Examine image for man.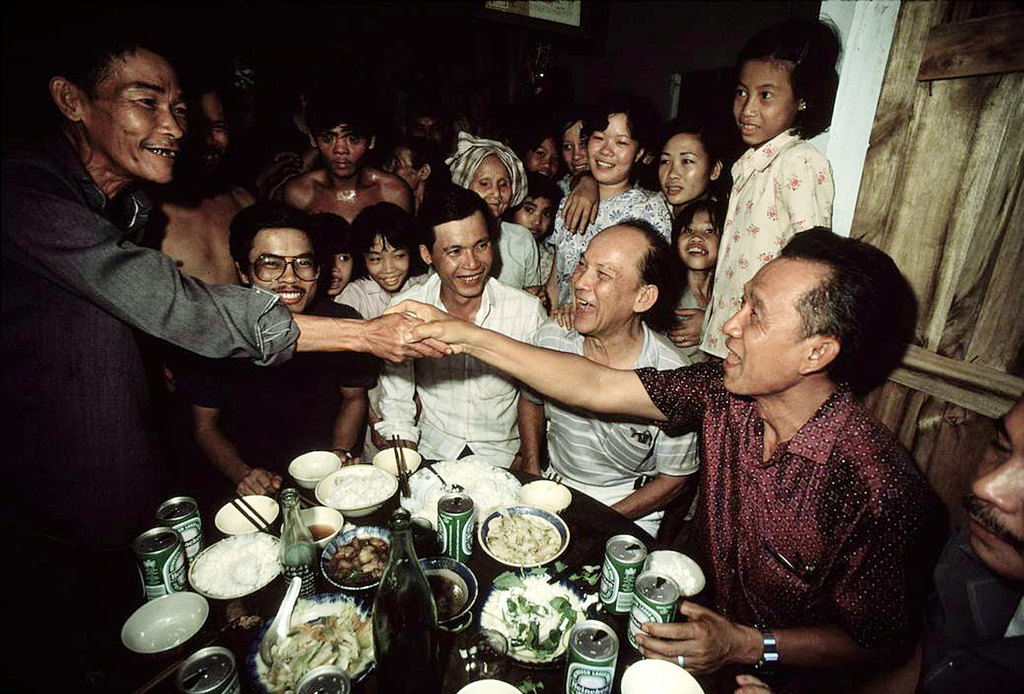
Examination result: select_region(275, 102, 421, 233).
